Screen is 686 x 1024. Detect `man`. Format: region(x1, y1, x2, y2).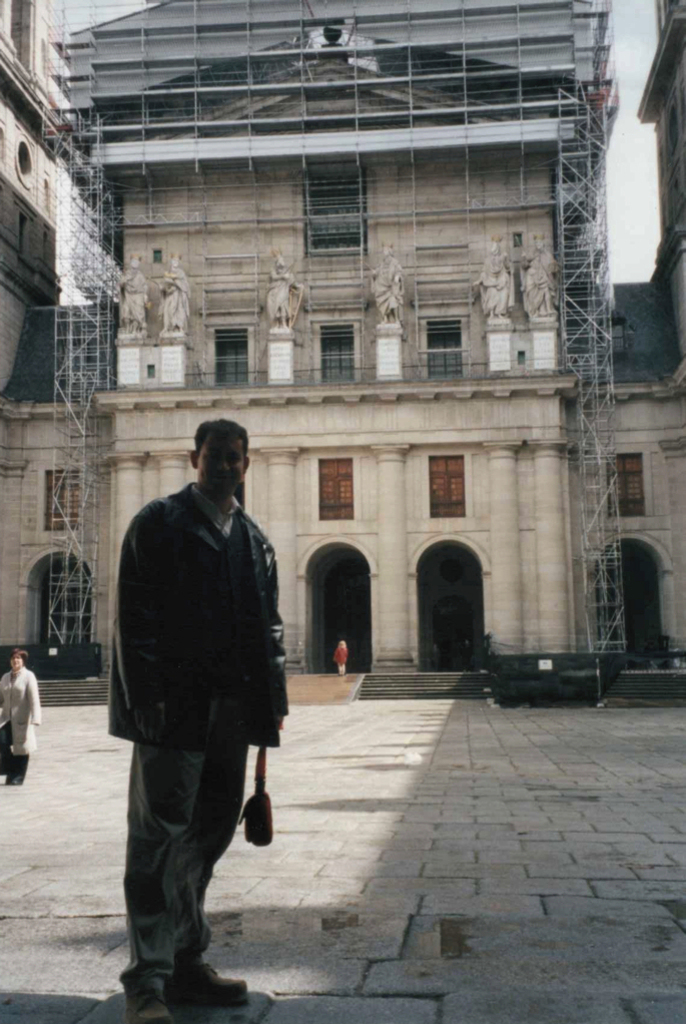
region(102, 397, 297, 988).
